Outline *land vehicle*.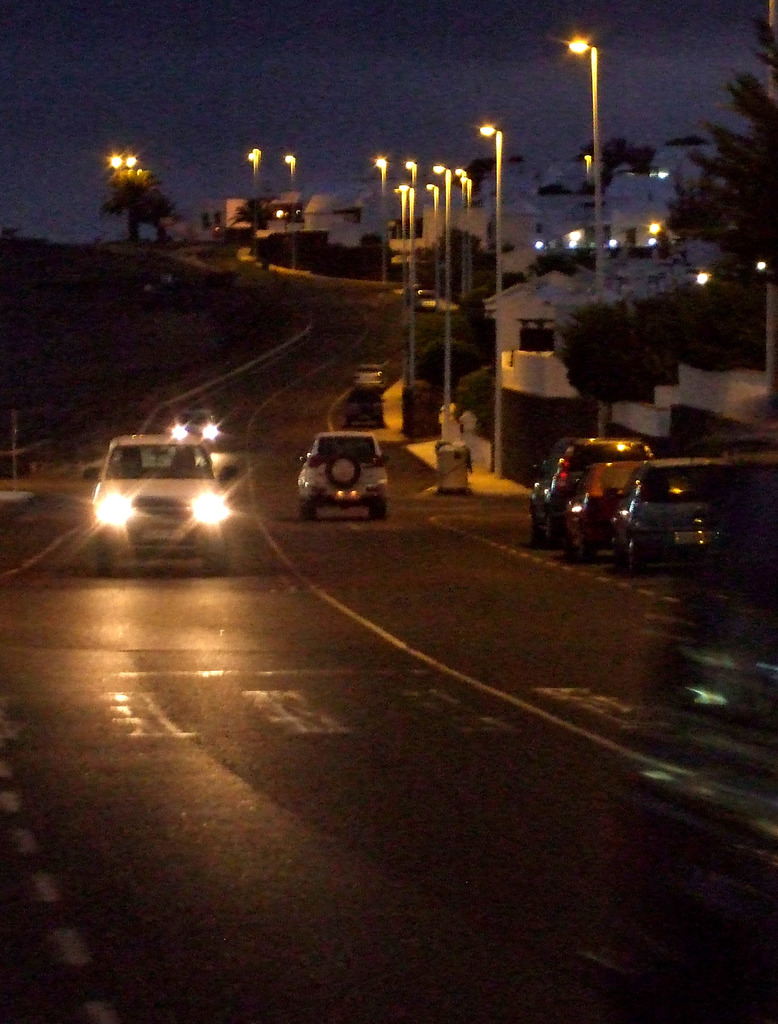
Outline: 527 430 651 540.
